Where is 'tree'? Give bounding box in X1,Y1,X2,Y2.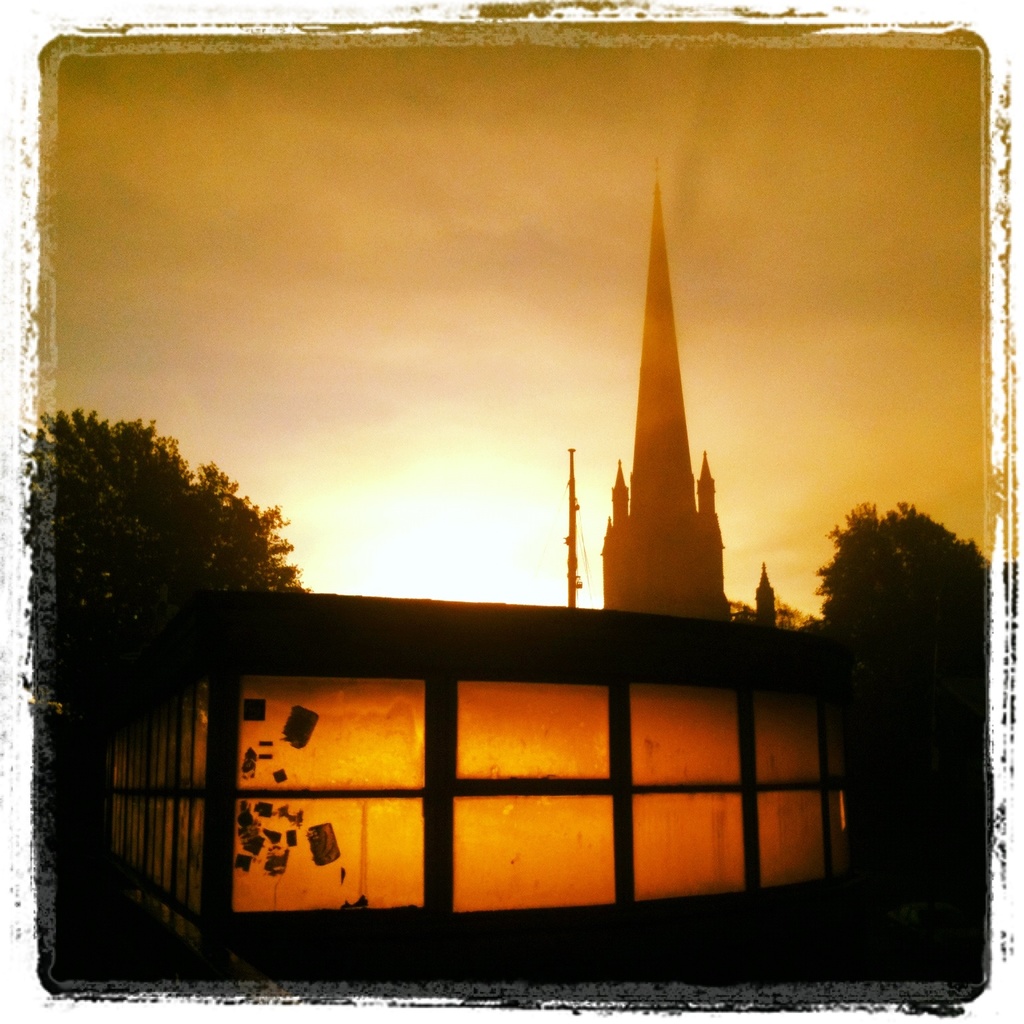
25,410,310,637.
